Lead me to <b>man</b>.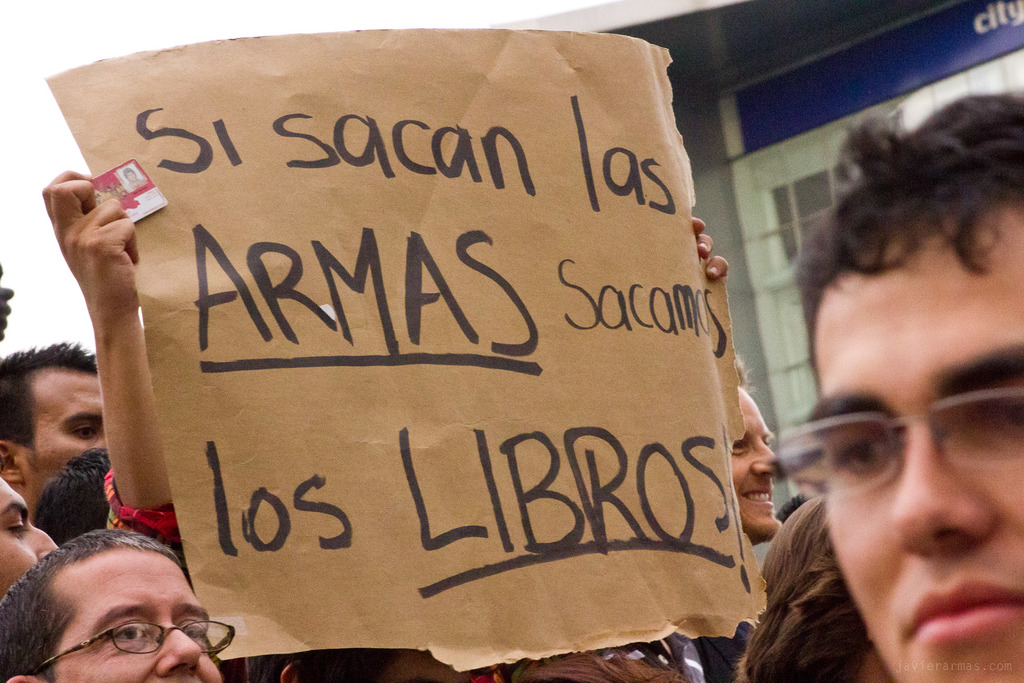
Lead to [0, 482, 247, 682].
